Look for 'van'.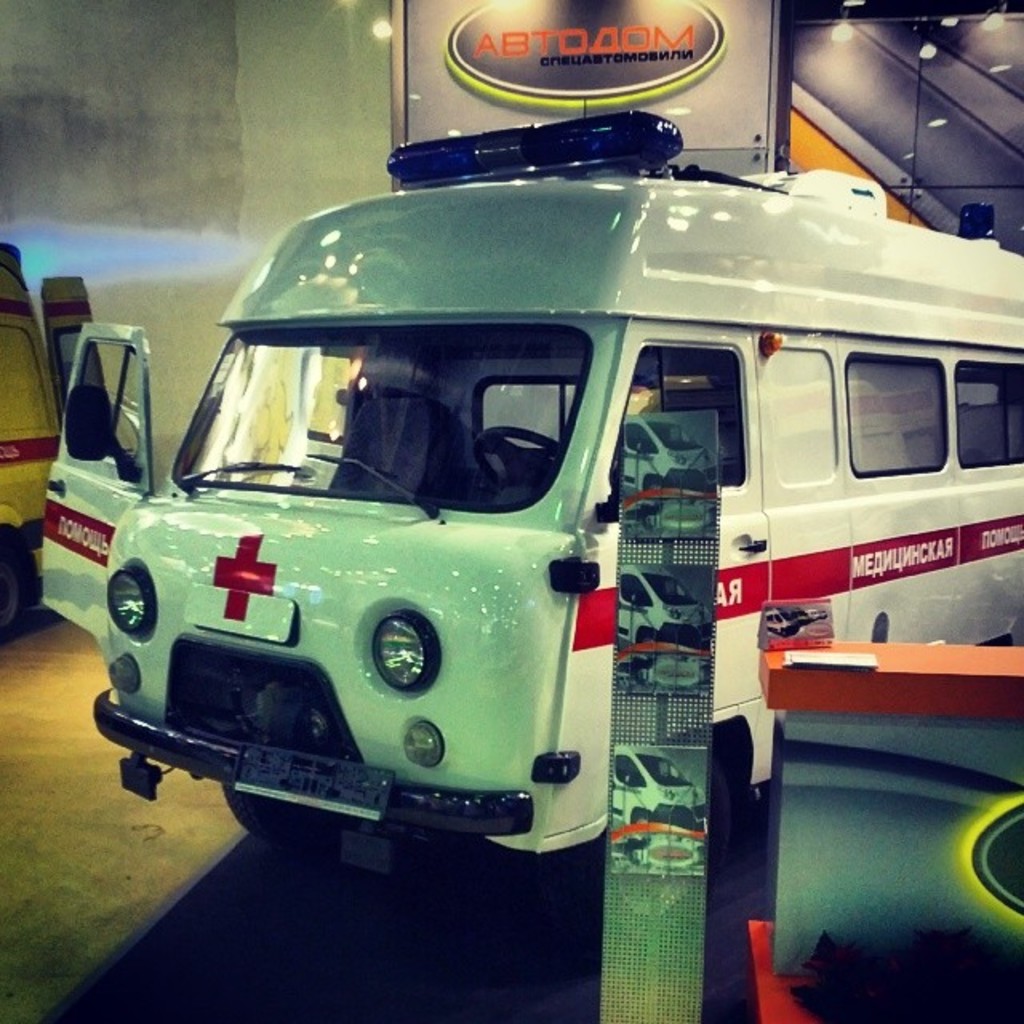
Found: 624/413/726/501.
